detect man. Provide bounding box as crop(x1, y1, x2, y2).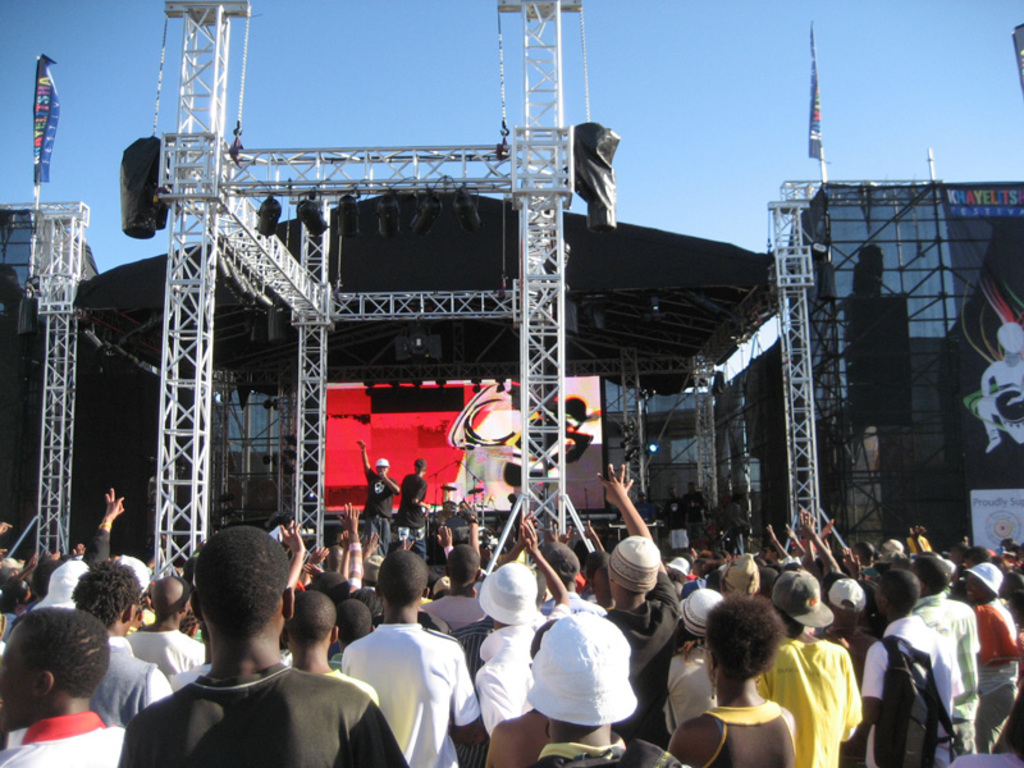
crop(472, 556, 549, 744).
